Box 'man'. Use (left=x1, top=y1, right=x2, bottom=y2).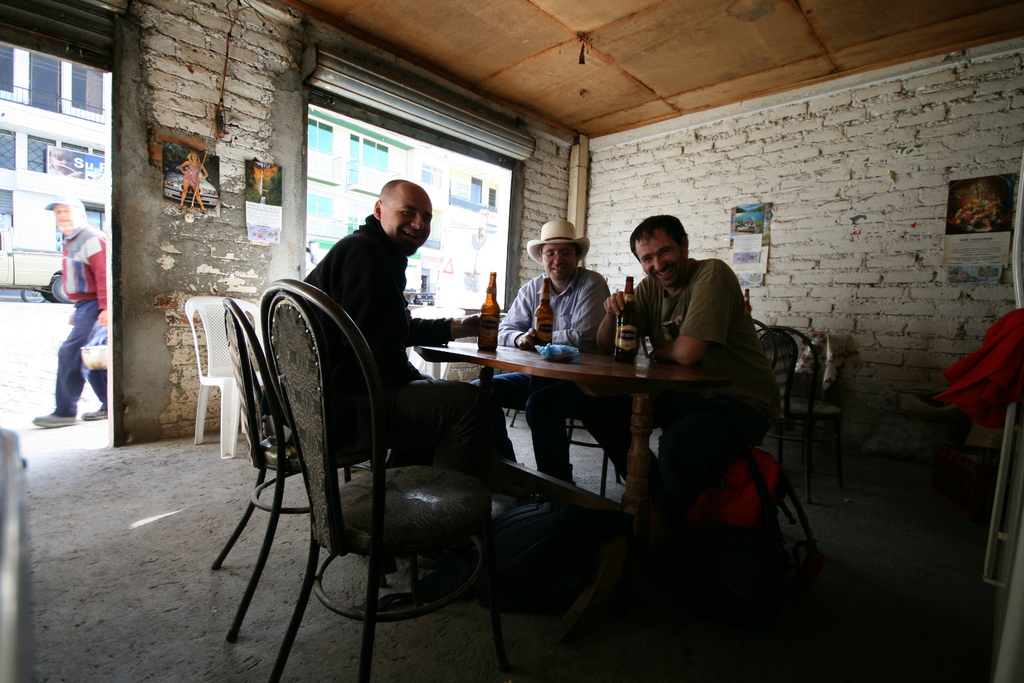
(left=467, top=217, right=612, bottom=511).
